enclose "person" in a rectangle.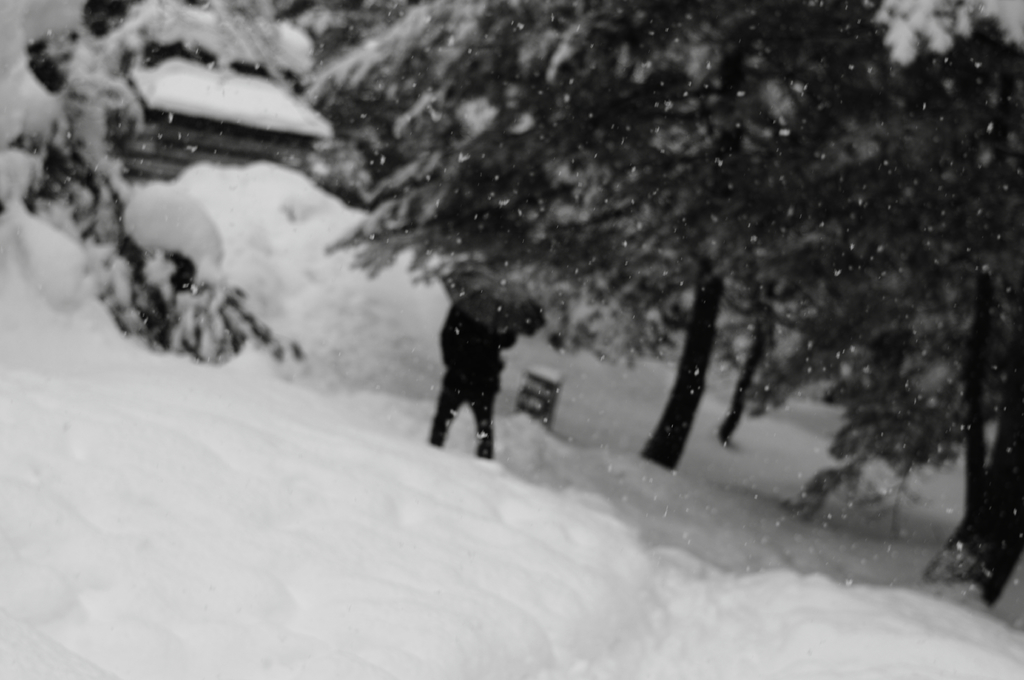
437/263/525/458.
